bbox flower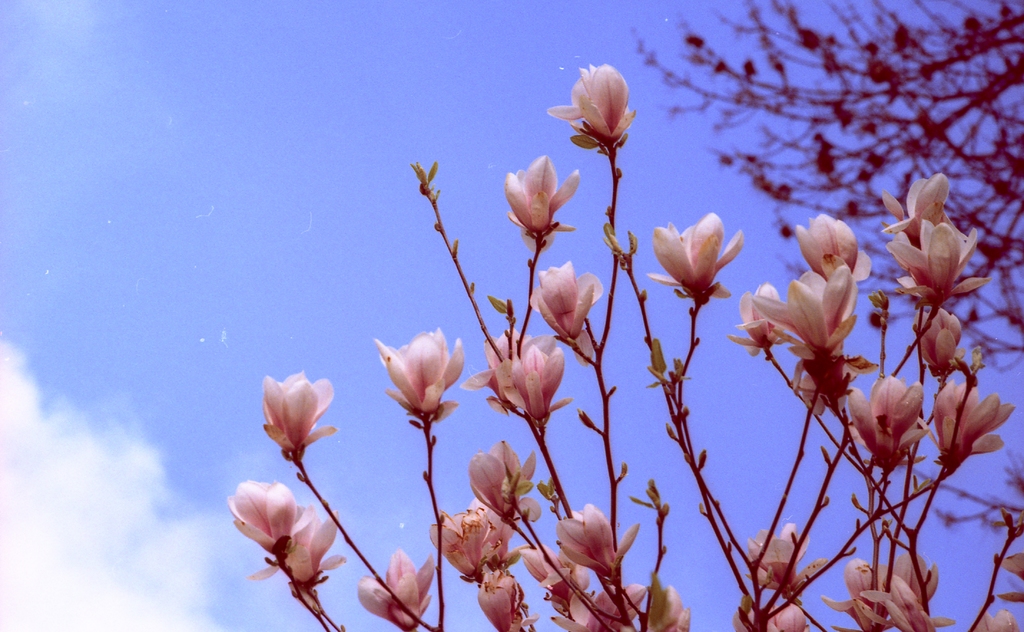
BBox(890, 217, 979, 314)
